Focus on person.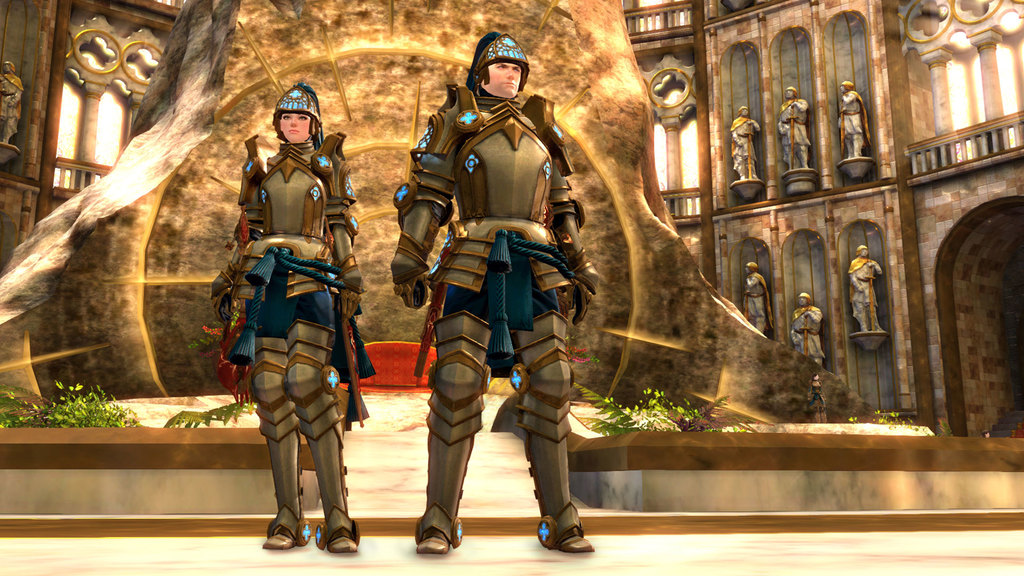
Focused at [389, 27, 598, 550].
